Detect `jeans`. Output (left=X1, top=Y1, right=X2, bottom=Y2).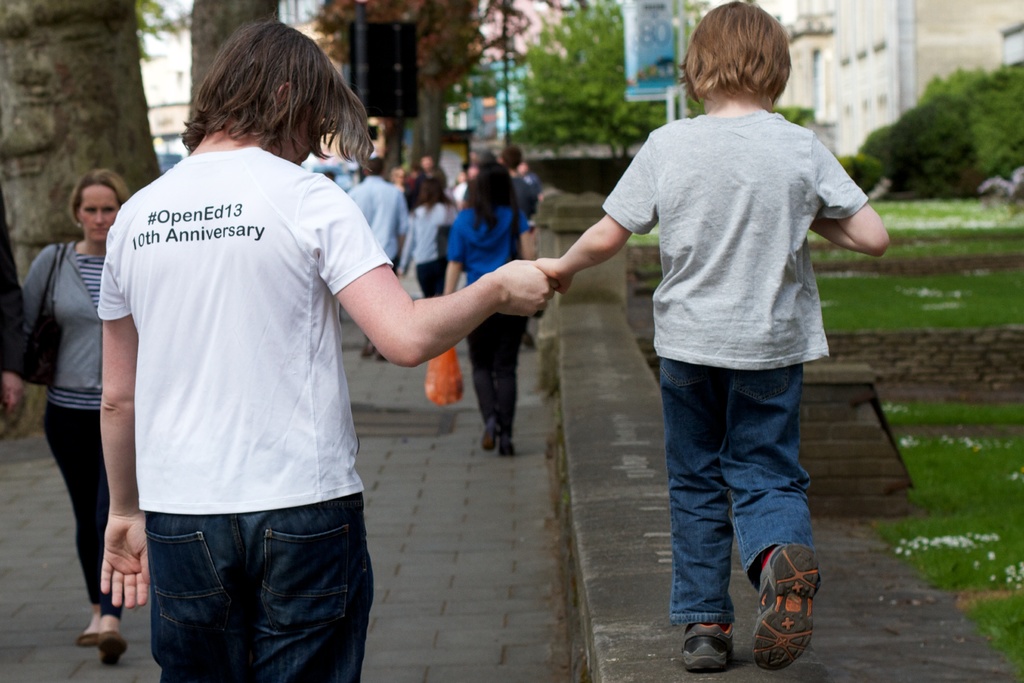
(left=657, top=345, right=827, bottom=661).
